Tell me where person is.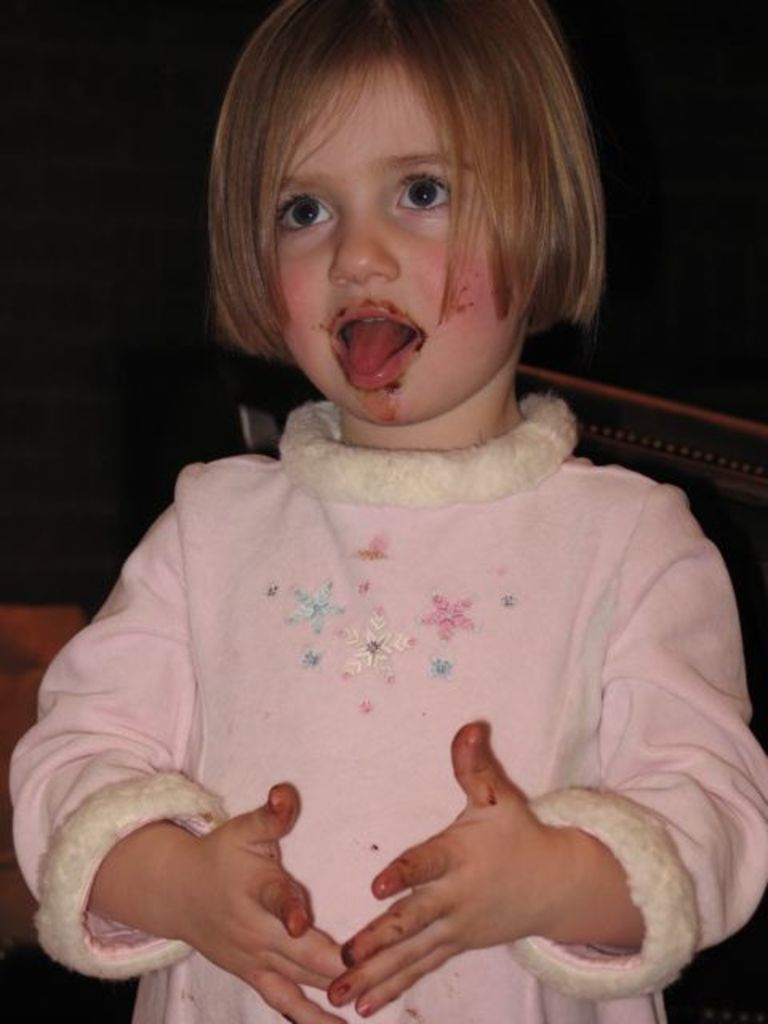
person is at <region>37, 24, 741, 1023</region>.
